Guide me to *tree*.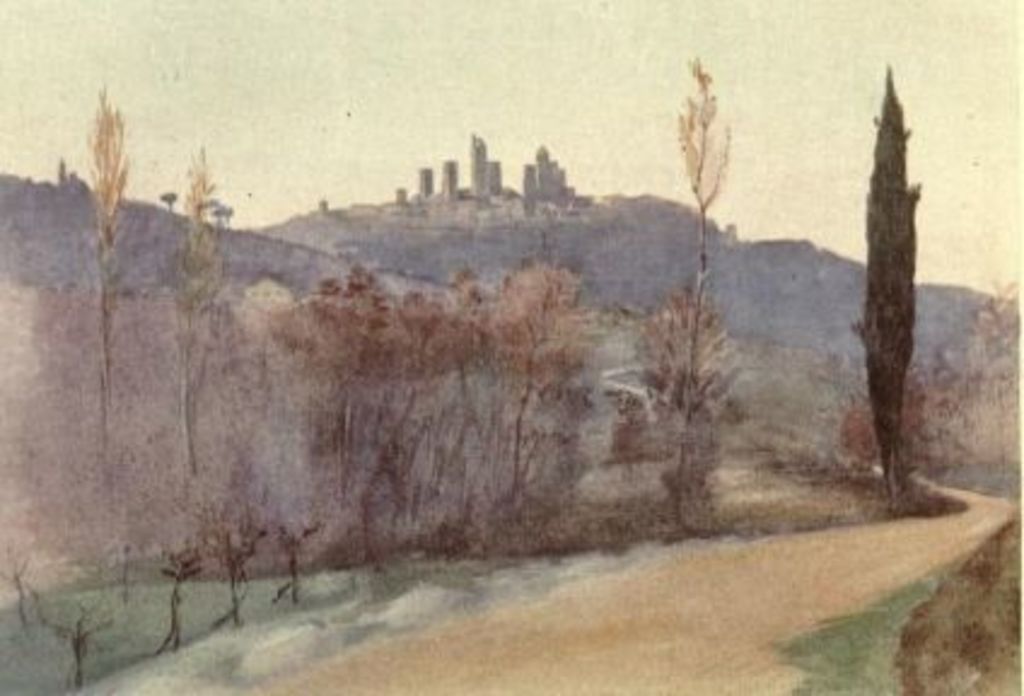
Guidance: [671,58,727,522].
